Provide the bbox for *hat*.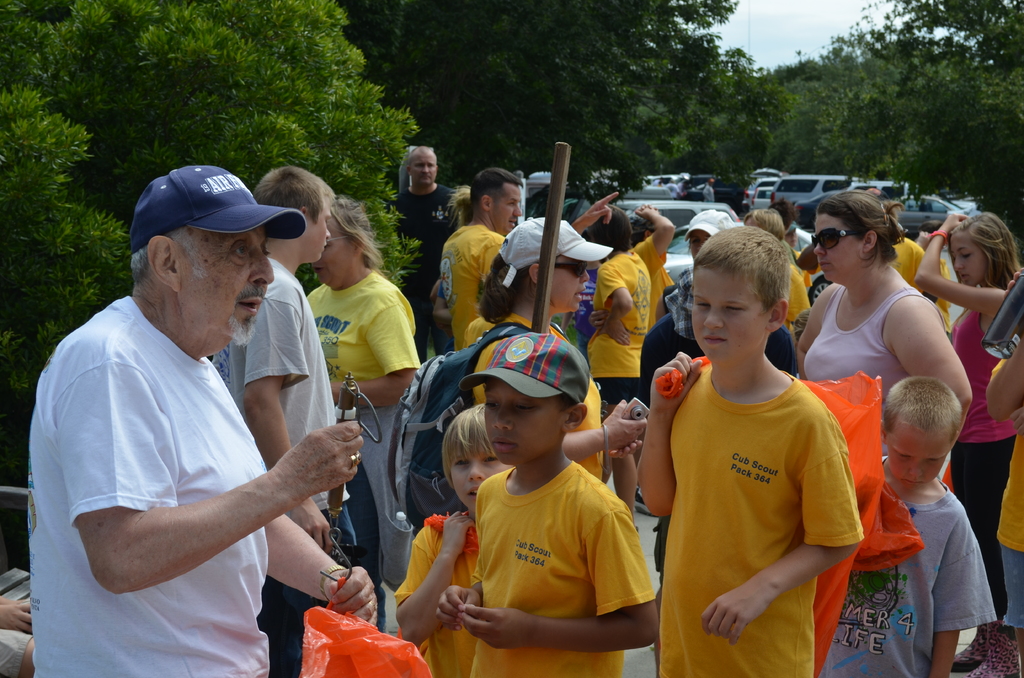
locate(130, 165, 305, 252).
